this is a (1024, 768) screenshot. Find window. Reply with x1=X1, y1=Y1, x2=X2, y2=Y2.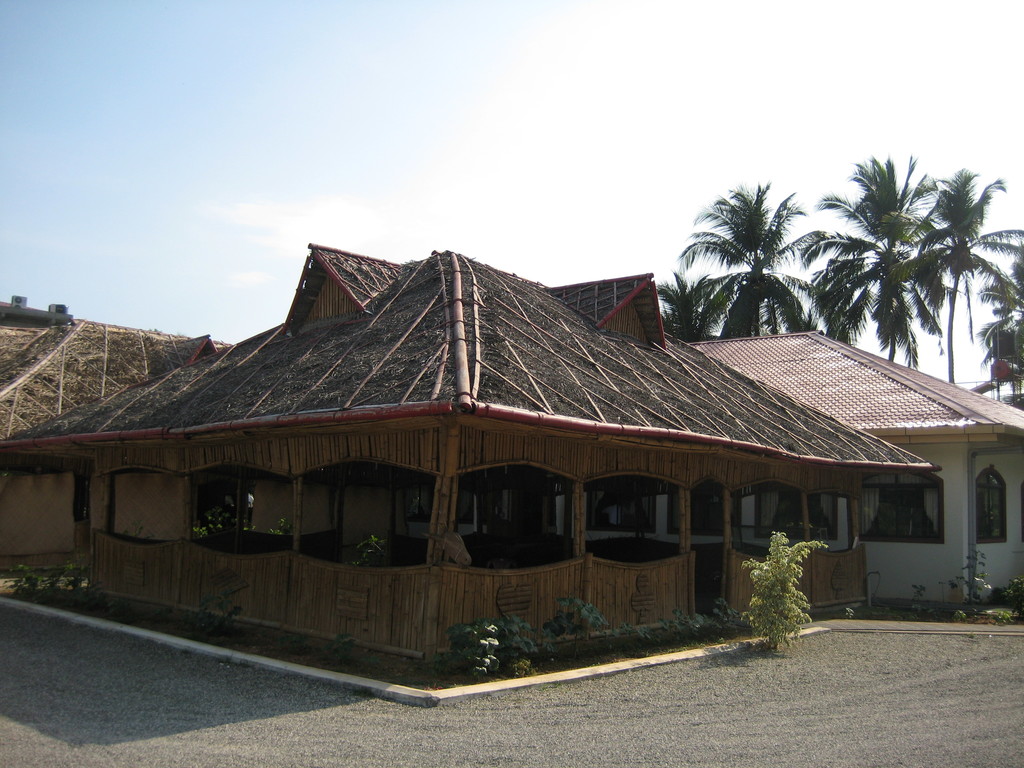
x1=668, y1=479, x2=742, y2=538.
